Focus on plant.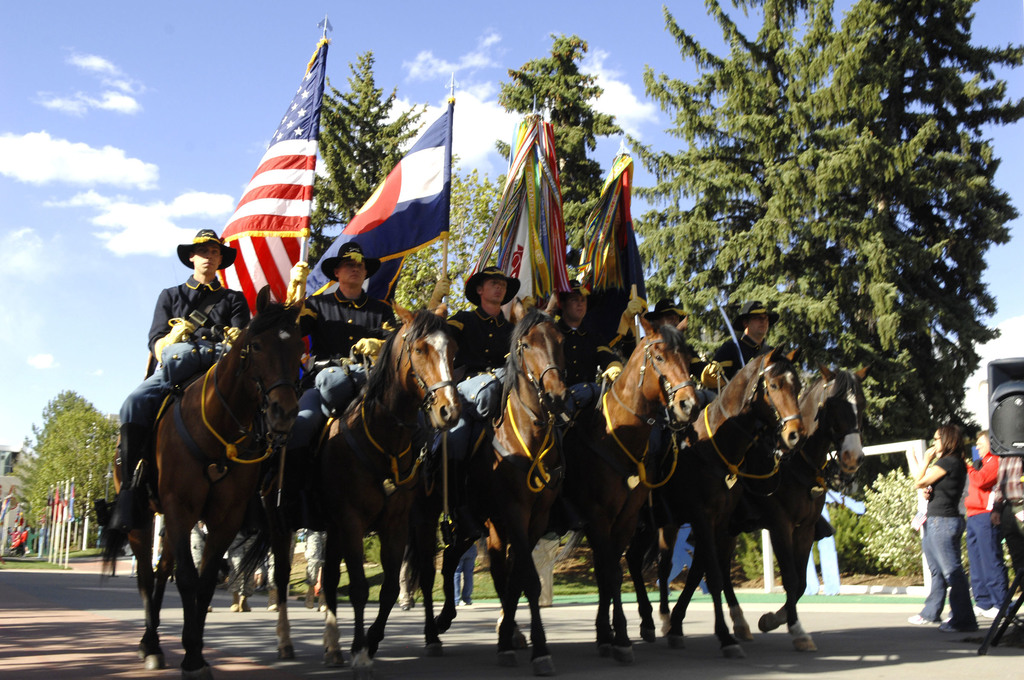
Focused at {"left": 736, "top": 535, "right": 781, "bottom": 587}.
